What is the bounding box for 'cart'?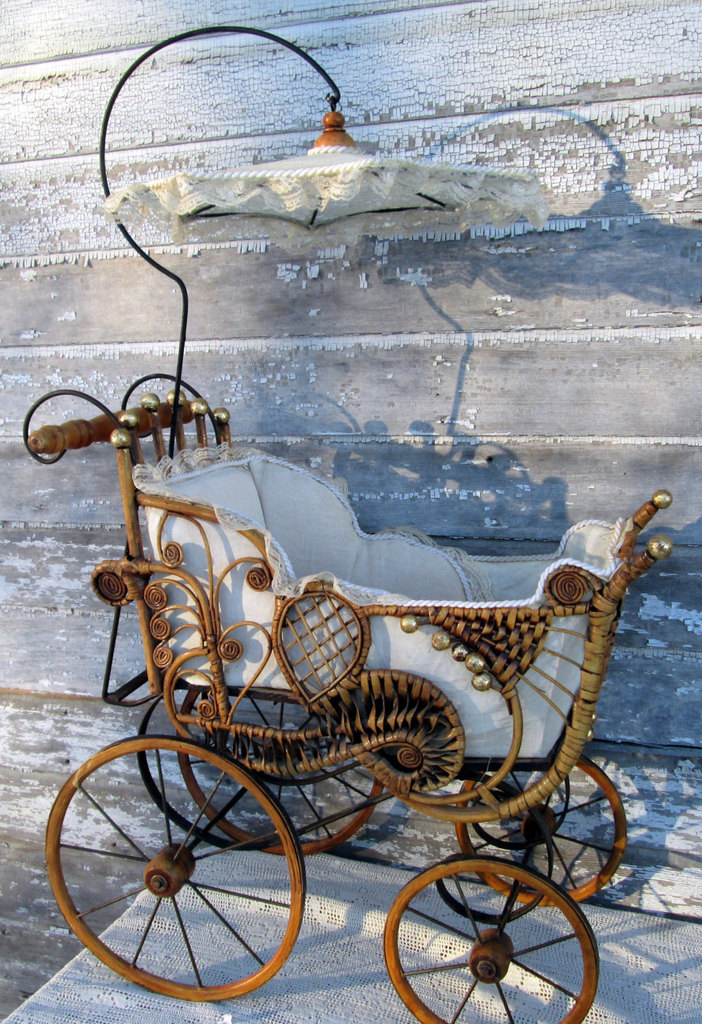
(left=0, top=345, right=701, bottom=980).
